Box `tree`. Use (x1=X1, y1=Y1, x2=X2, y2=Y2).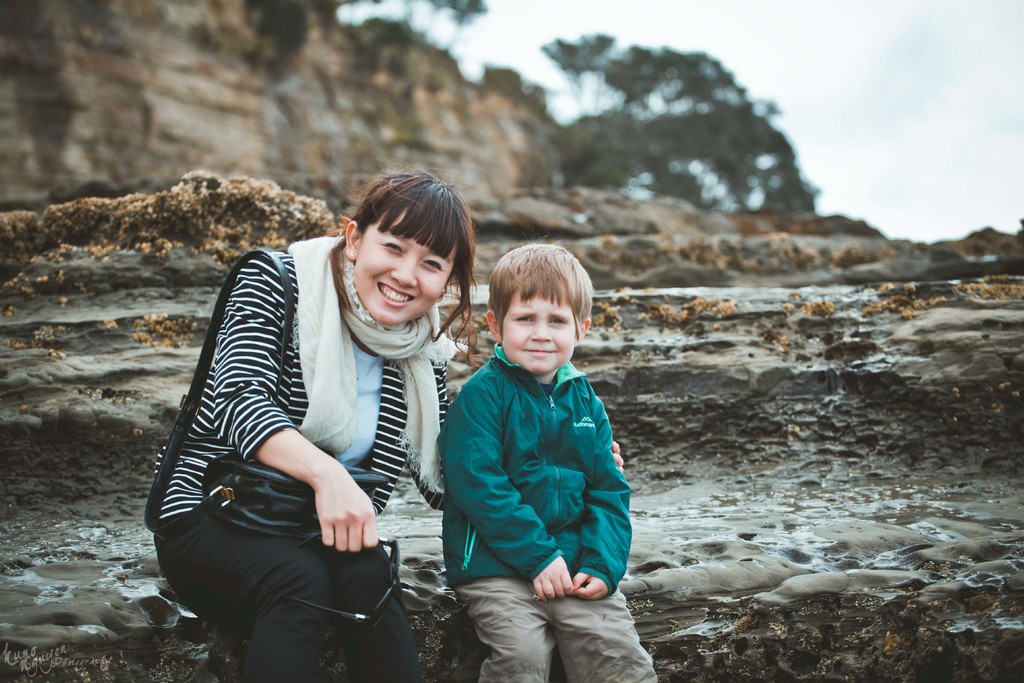
(x1=531, y1=29, x2=828, y2=205).
